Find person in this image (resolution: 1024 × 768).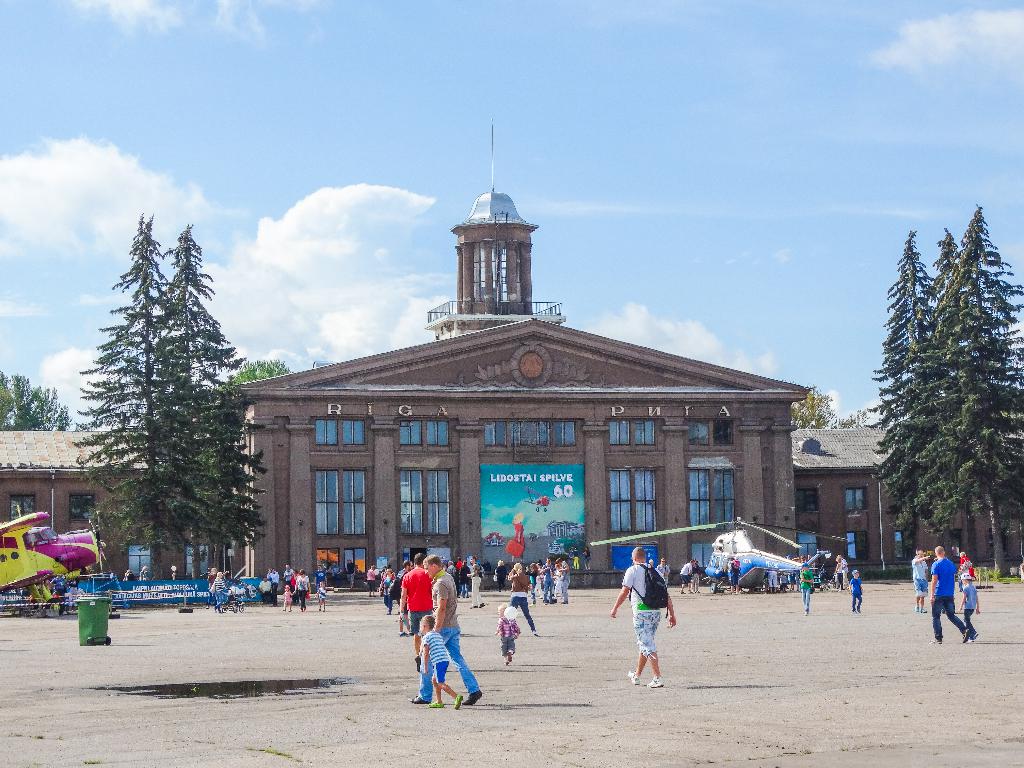
select_region(211, 572, 227, 611).
